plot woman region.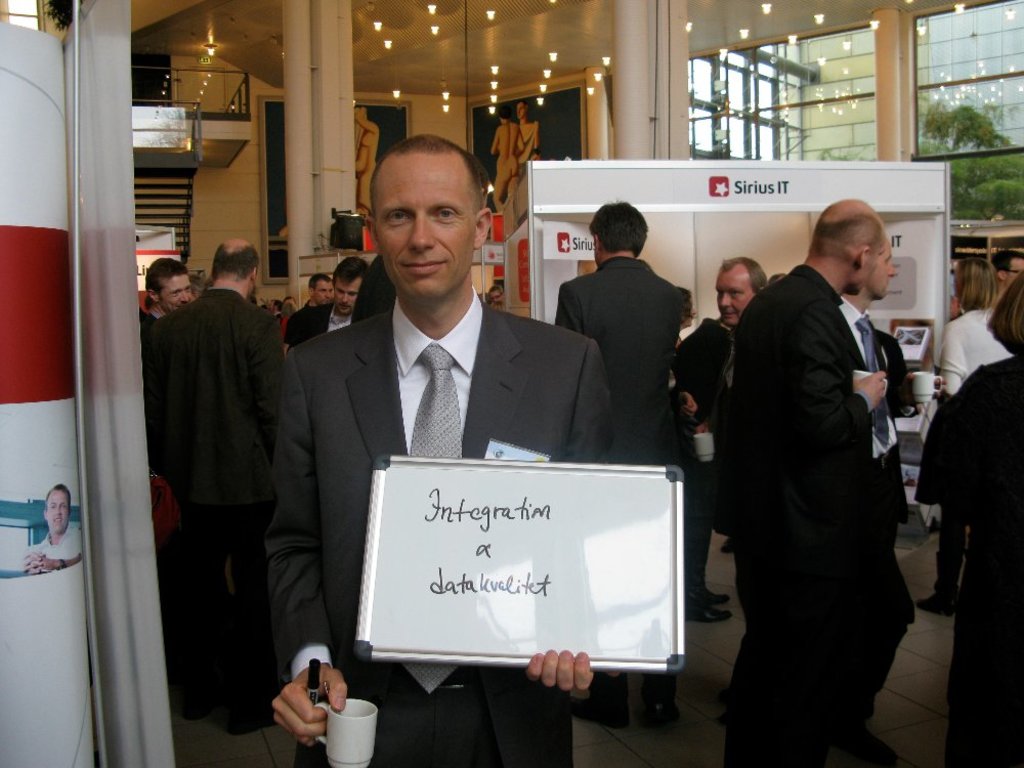
Plotted at 679, 287, 701, 349.
